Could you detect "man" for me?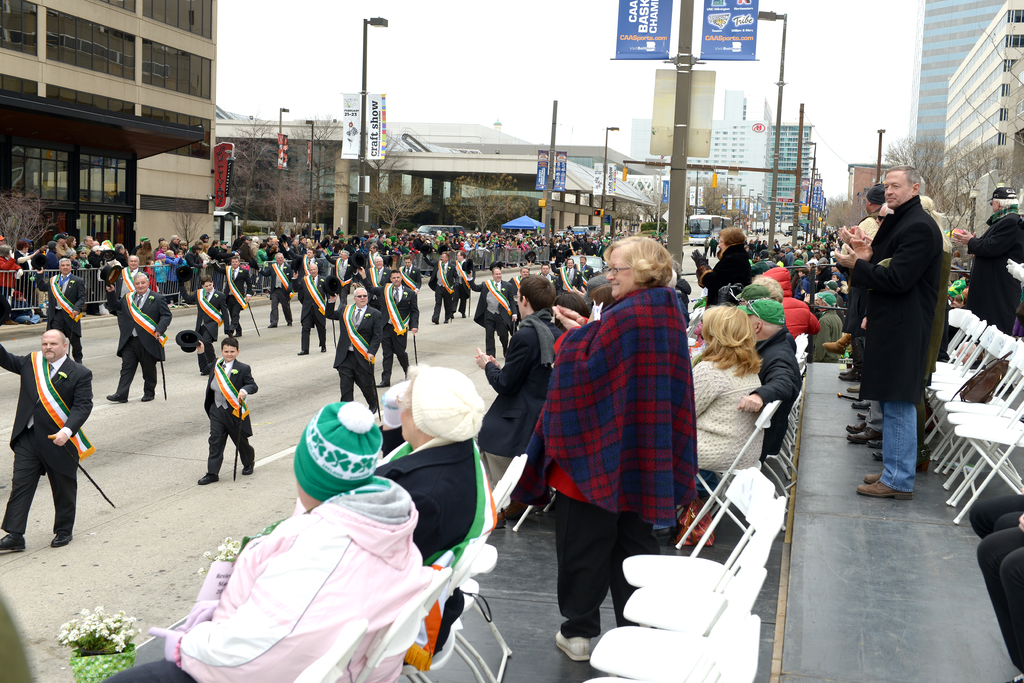
Detection result: box=[284, 244, 318, 286].
